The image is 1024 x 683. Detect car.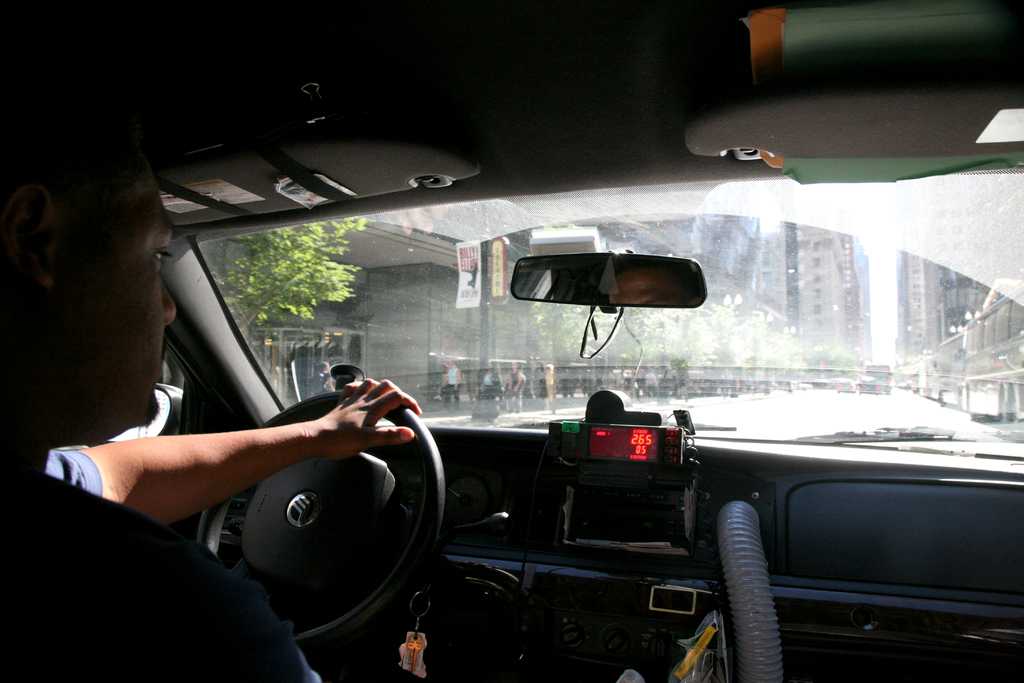
Detection: box(0, 0, 1023, 682).
